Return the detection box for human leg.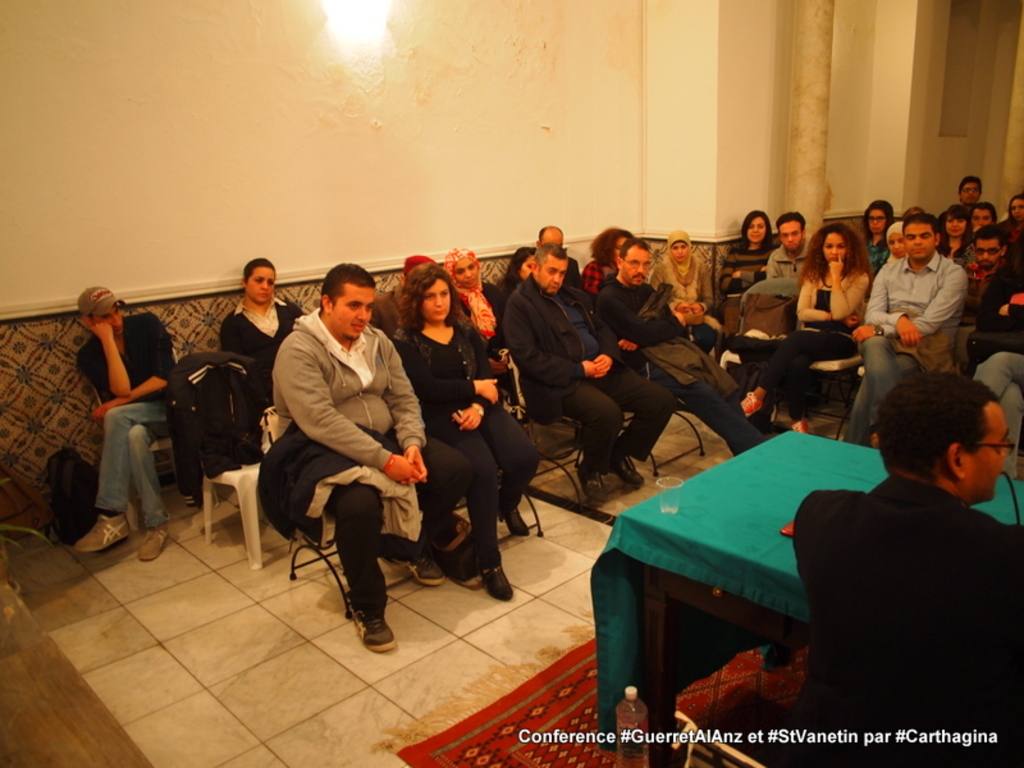
<bbox>77, 403, 174, 554</bbox>.
